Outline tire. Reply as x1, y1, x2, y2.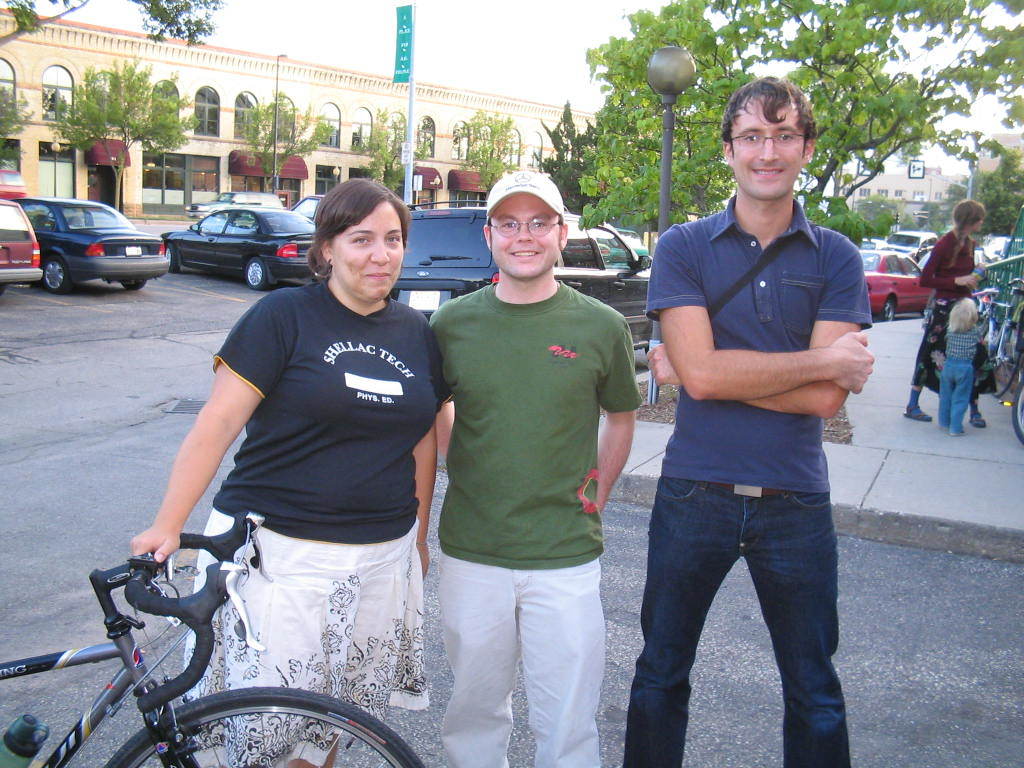
97, 683, 428, 767.
